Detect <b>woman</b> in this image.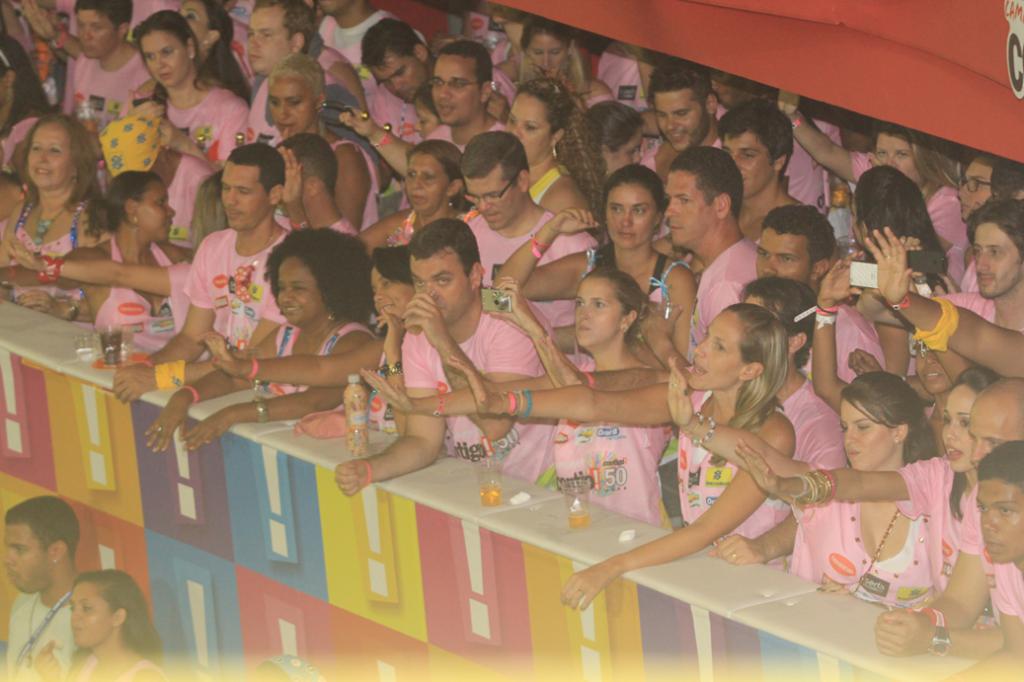
Detection: locate(0, 163, 228, 340).
